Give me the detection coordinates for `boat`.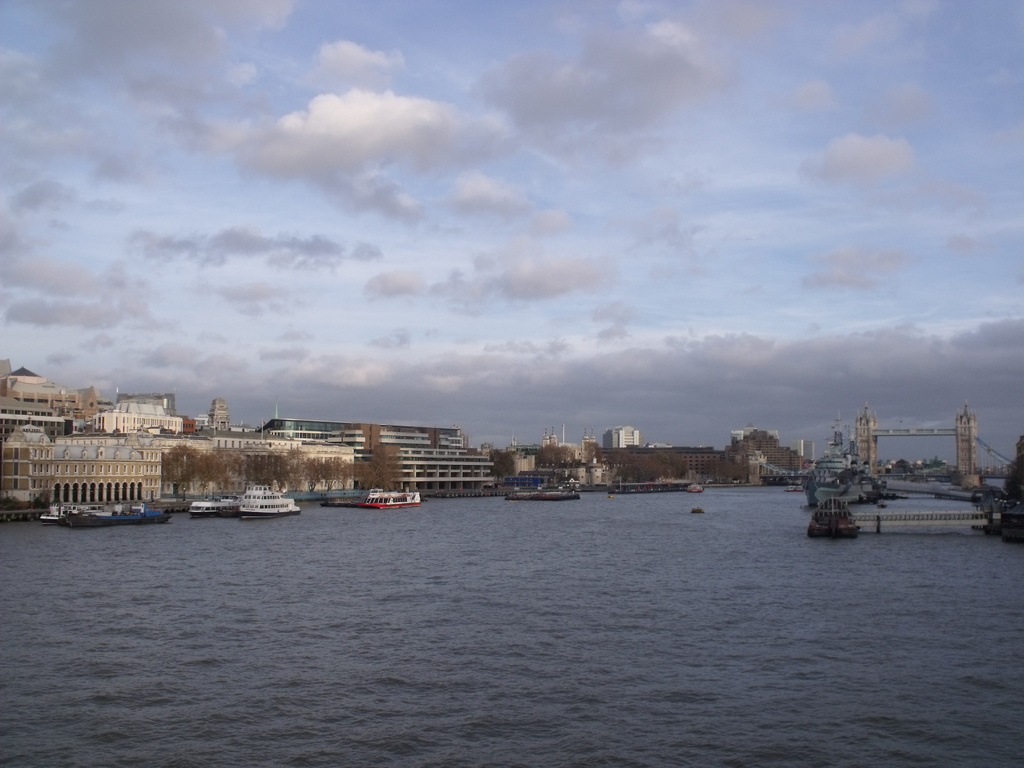
(x1=186, y1=497, x2=235, y2=518).
